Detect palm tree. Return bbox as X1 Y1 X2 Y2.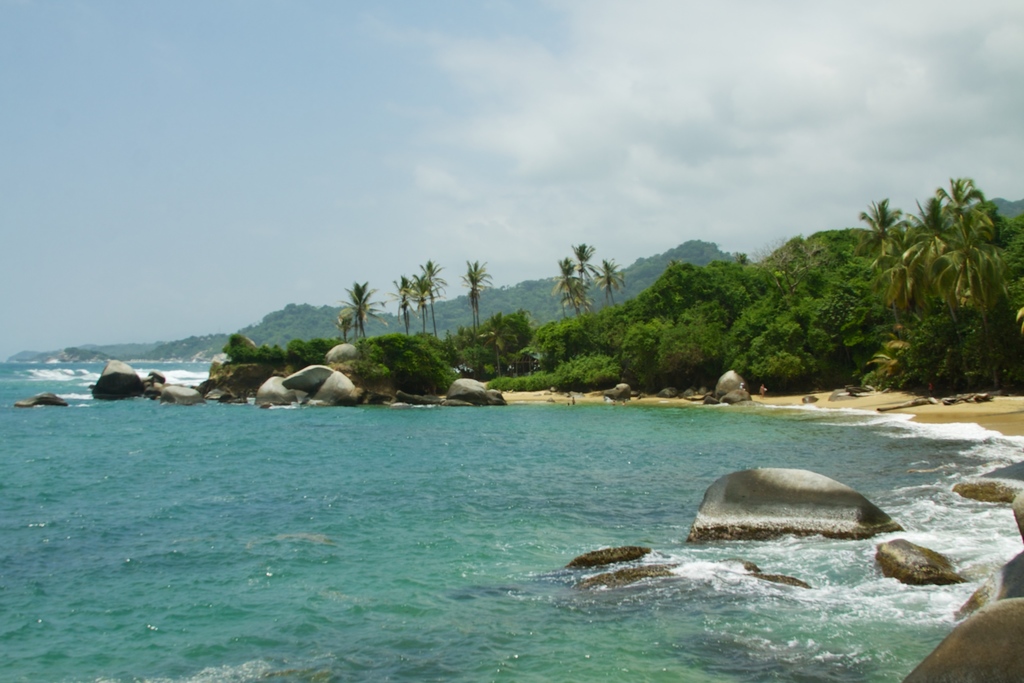
420 263 452 352.
